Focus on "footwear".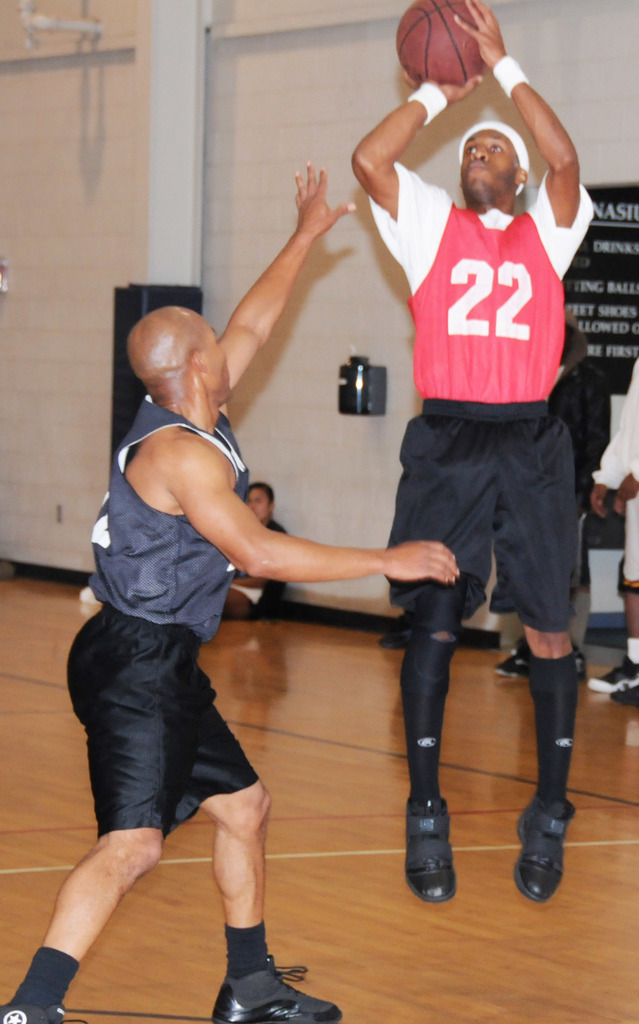
Focused at <box>528,787,580,911</box>.
